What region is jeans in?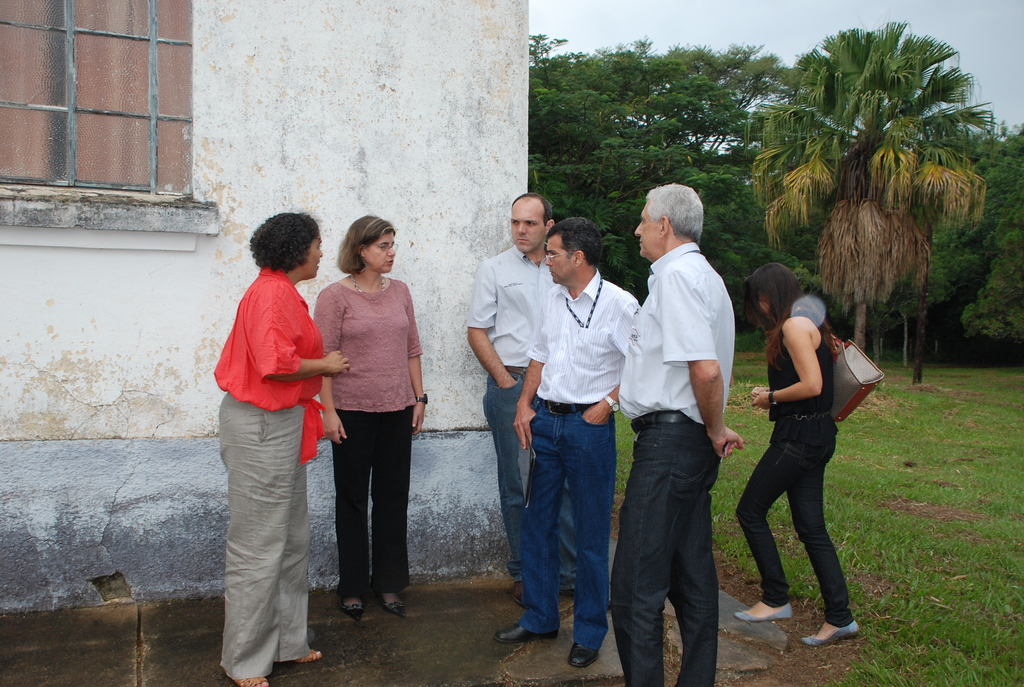
rect(505, 406, 617, 645).
